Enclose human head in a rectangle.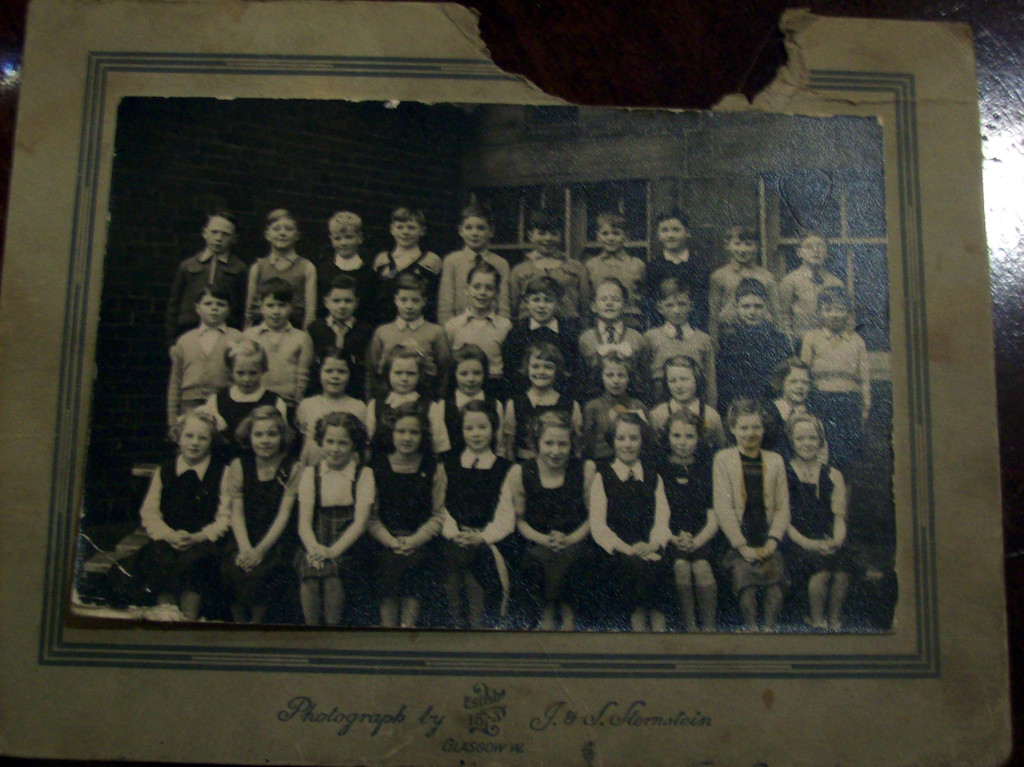
box=[201, 214, 238, 258].
